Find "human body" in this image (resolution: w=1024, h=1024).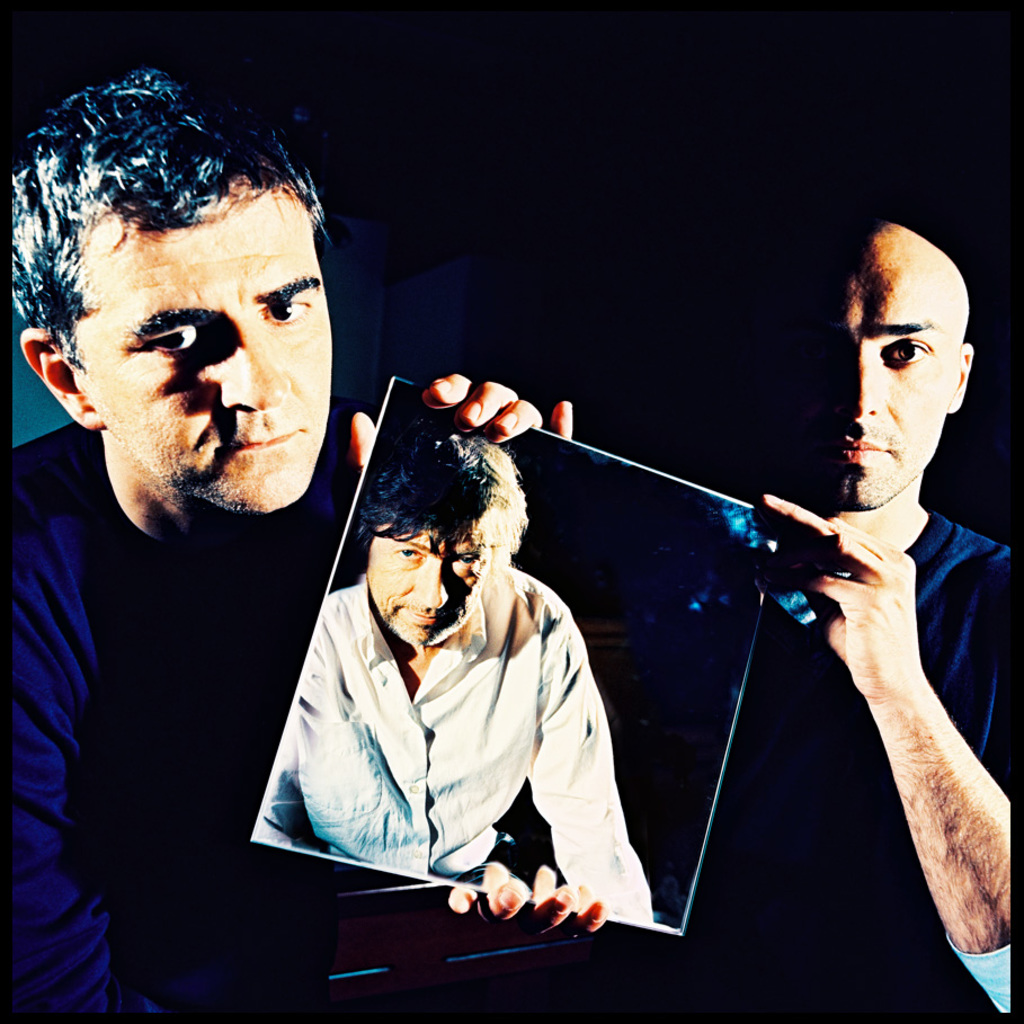
686,228,1022,986.
